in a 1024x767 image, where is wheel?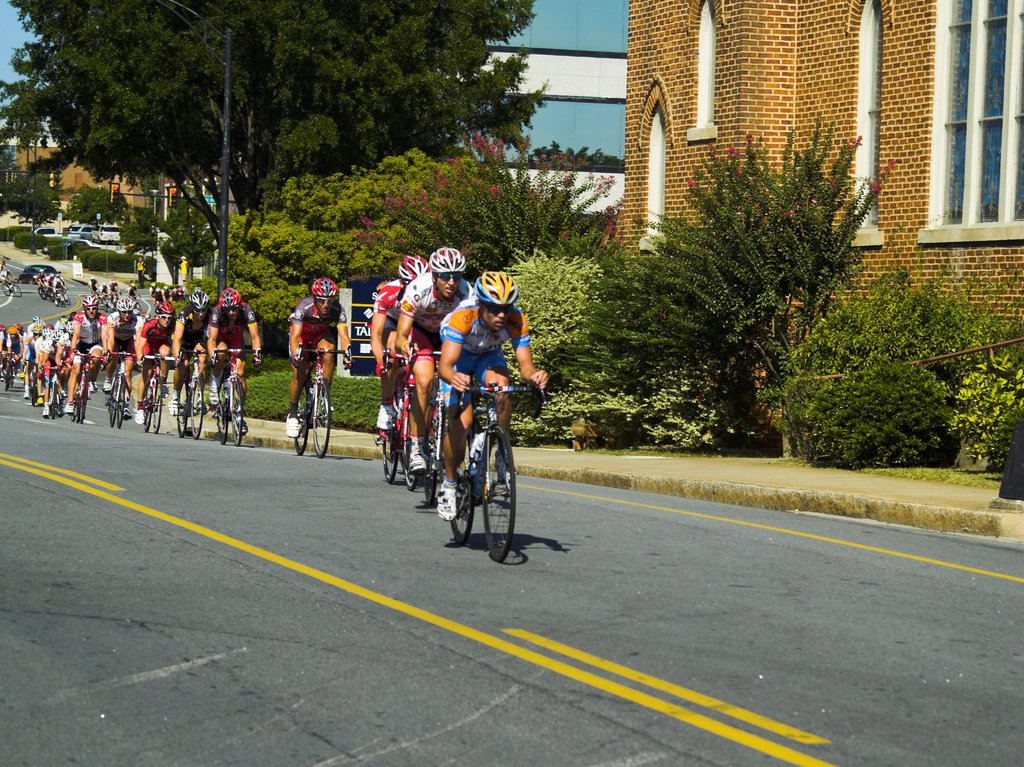
[left=12, top=282, right=22, bottom=295].
